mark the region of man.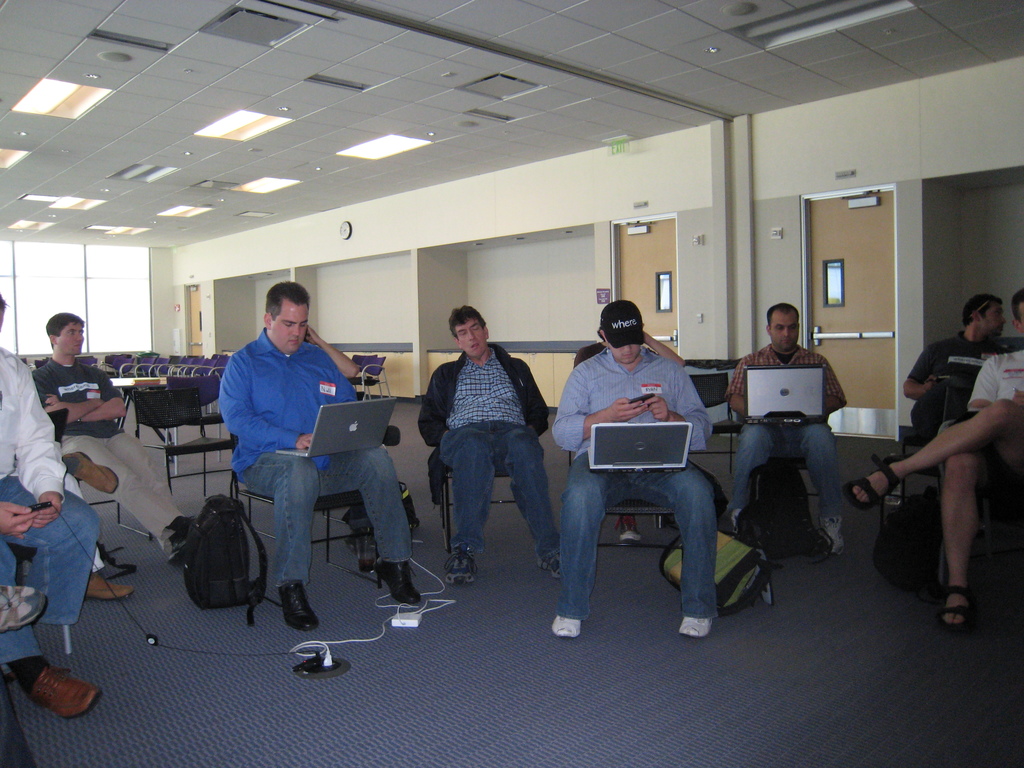
Region: l=214, t=285, r=419, b=633.
